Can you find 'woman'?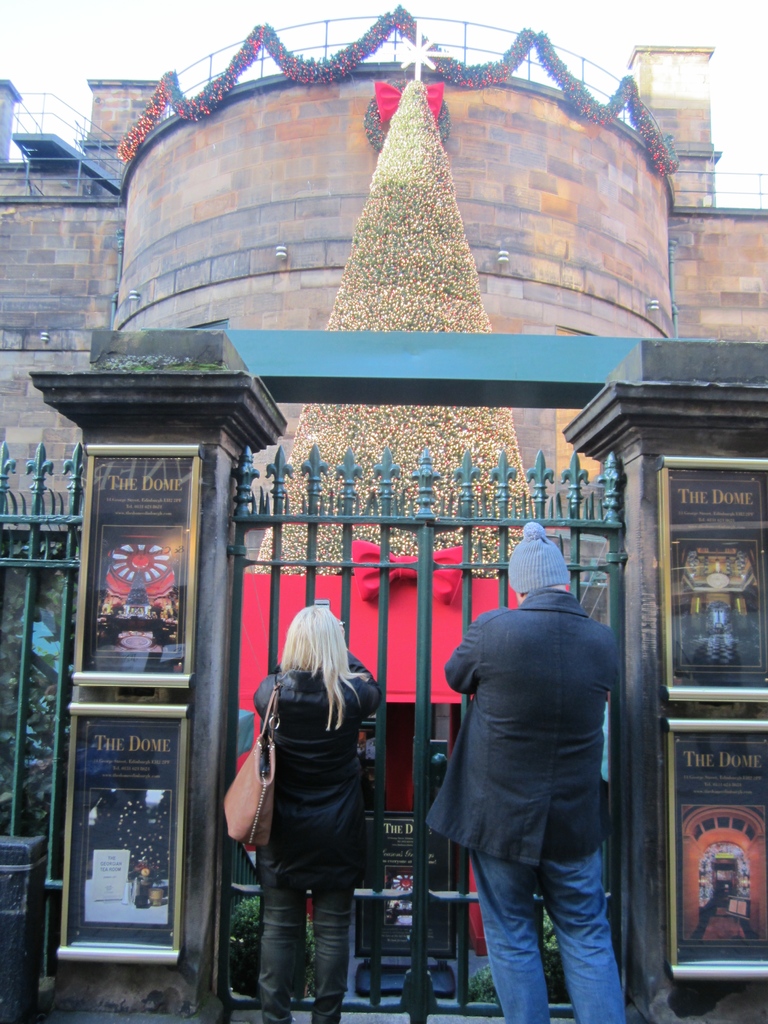
Yes, bounding box: BBox(233, 583, 394, 1011).
